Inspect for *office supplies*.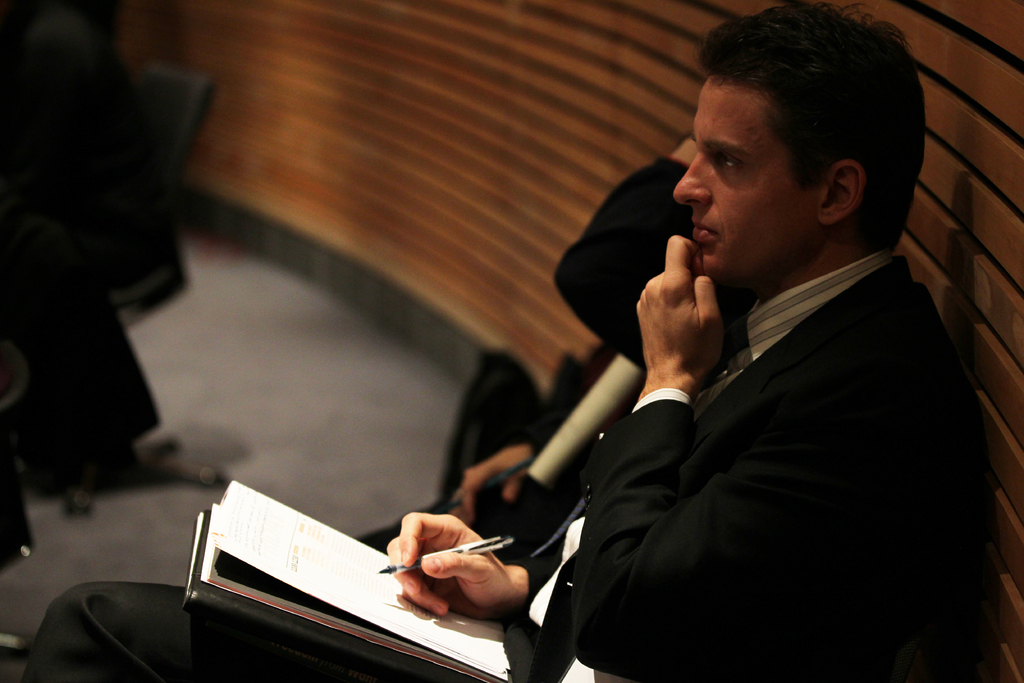
Inspection: [left=532, top=355, right=655, bottom=489].
